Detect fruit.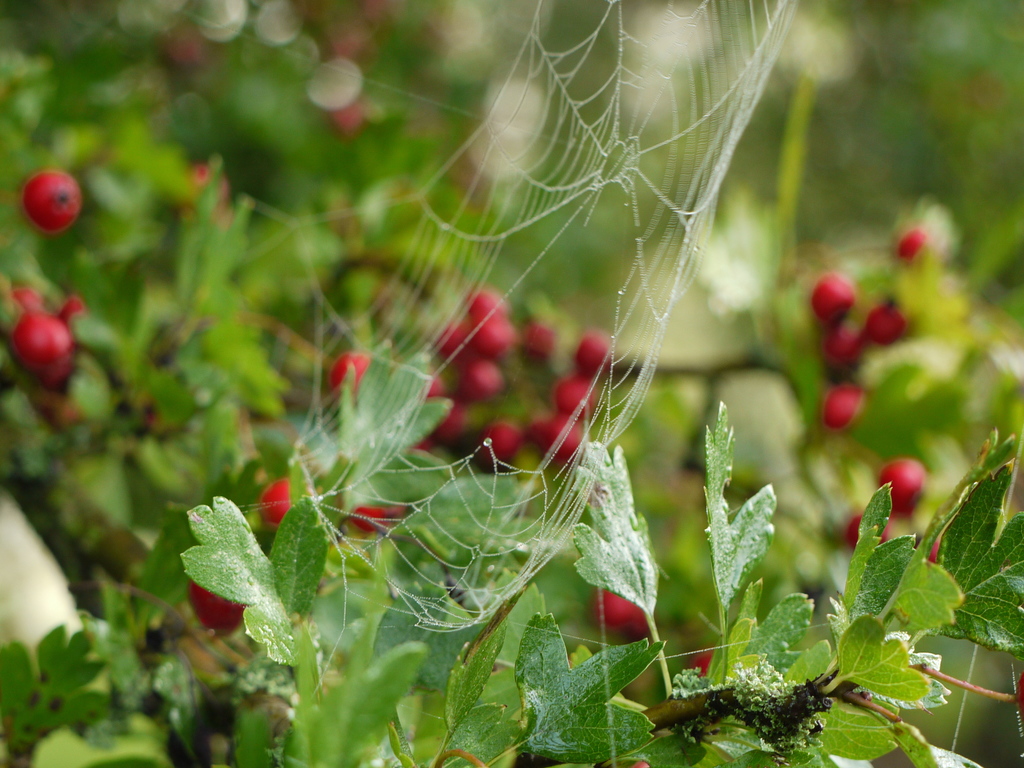
Detected at x1=810, y1=270, x2=902, y2=379.
